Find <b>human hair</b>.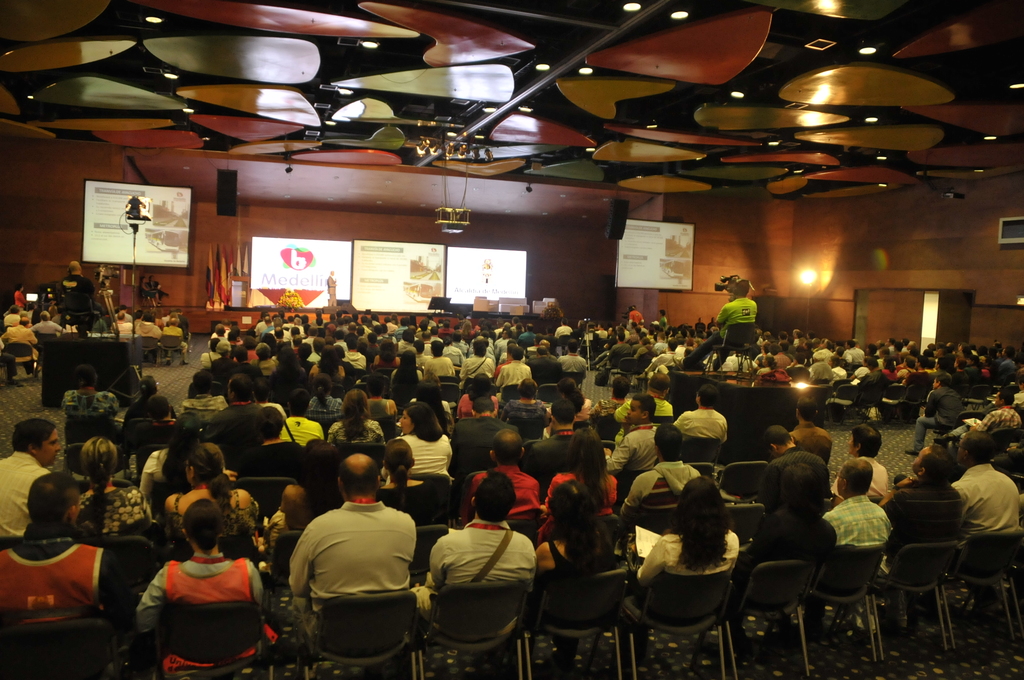
<bbox>576, 318, 586, 328</bbox>.
